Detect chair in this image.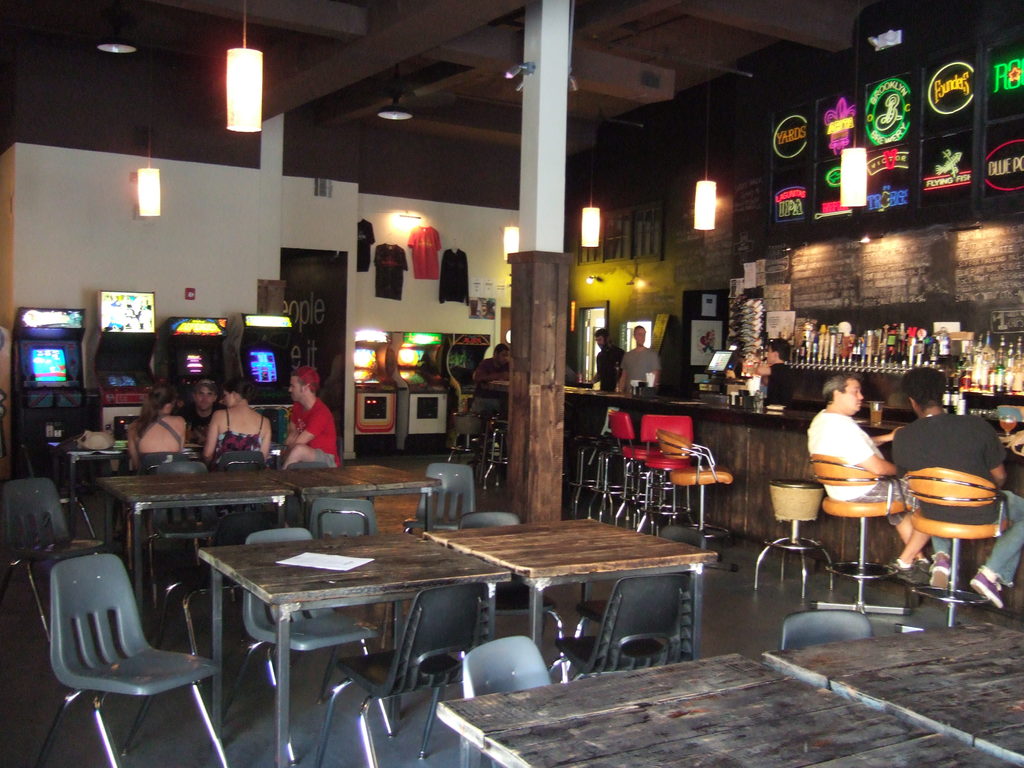
Detection: l=652, t=426, r=734, b=548.
